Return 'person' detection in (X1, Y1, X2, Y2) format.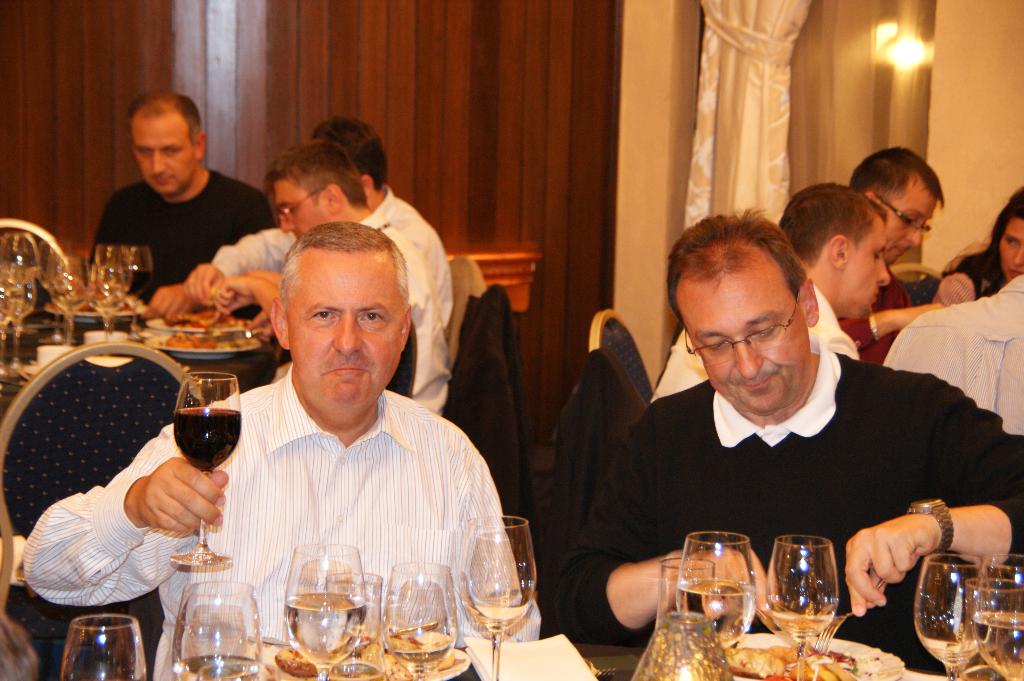
(875, 272, 1023, 438).
